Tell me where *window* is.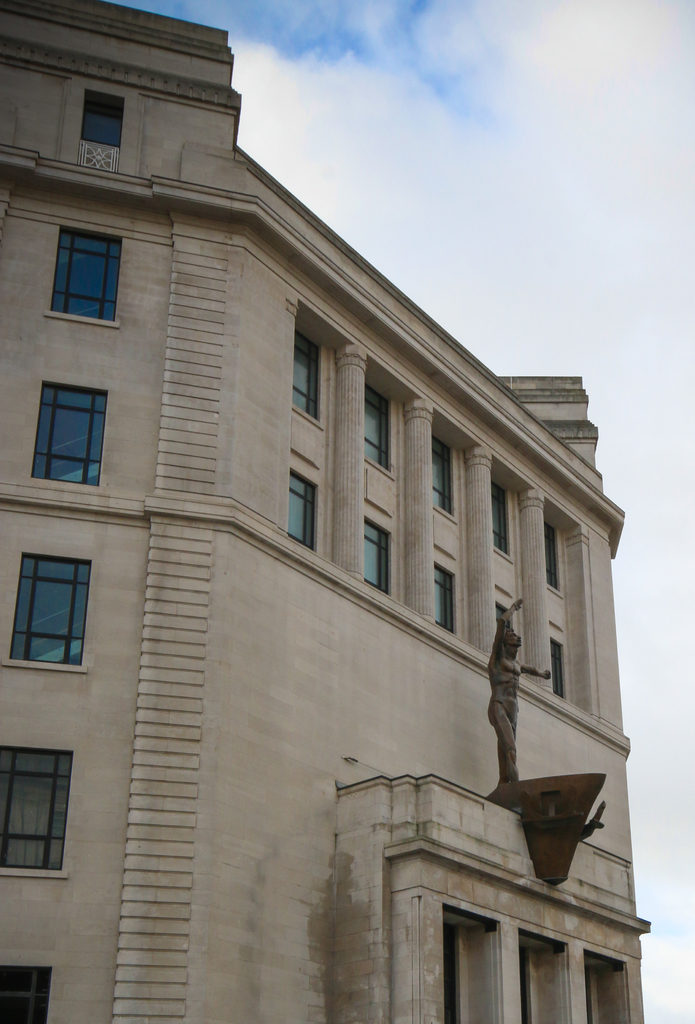
*window* is at Rect(80, 90, 126, 150).
